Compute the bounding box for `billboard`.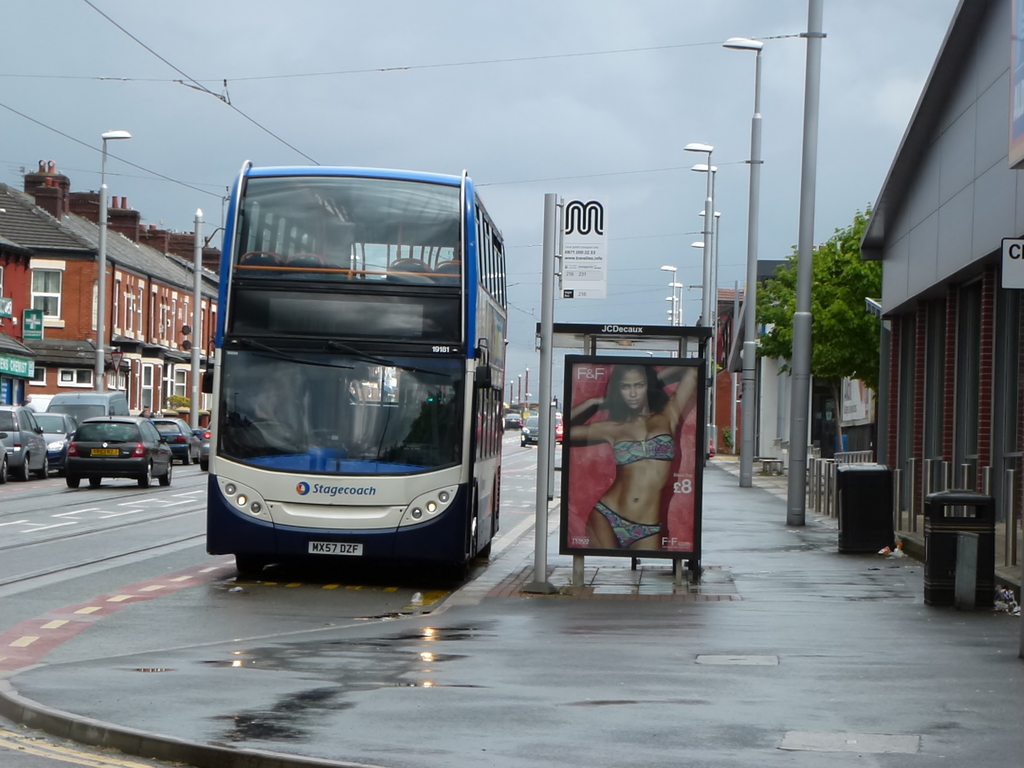
x1=1002 y1=232 x2=1022 y2=290.
